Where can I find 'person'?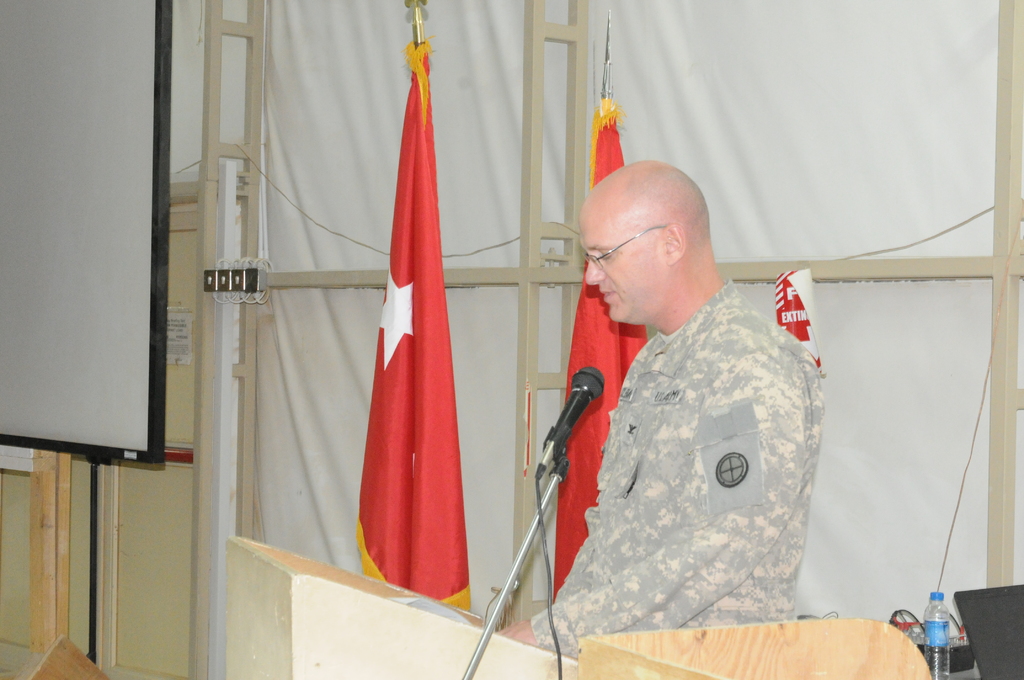
You can find it at {"x1": 495, "y1": 159, "x2": 822, "y2": 663}.
